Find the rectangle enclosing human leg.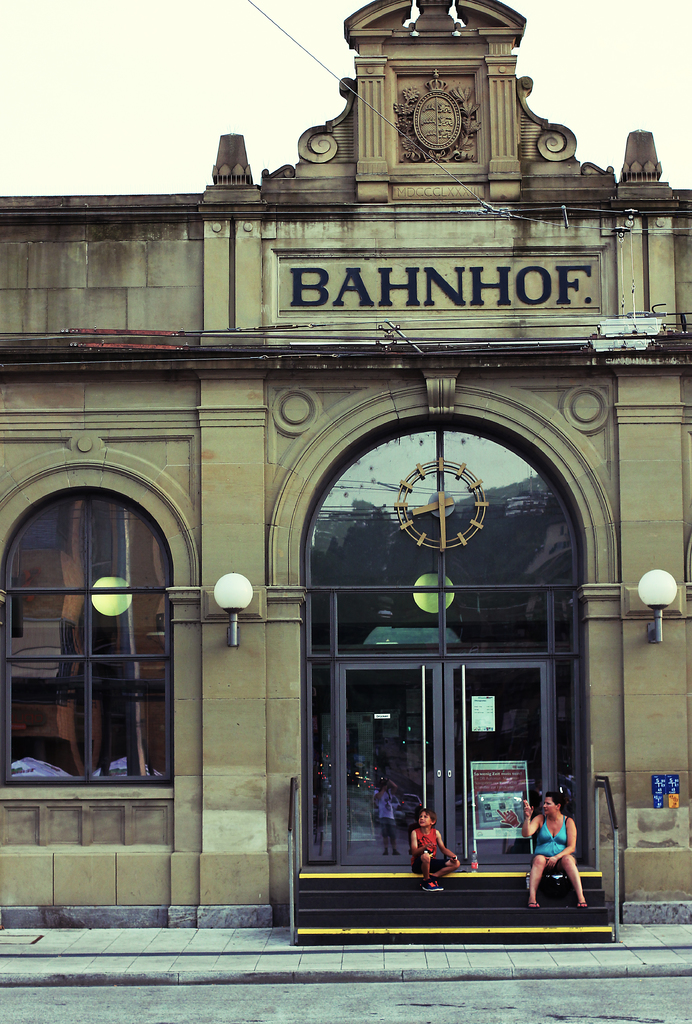
select_region(523, 853, 549, 908).
